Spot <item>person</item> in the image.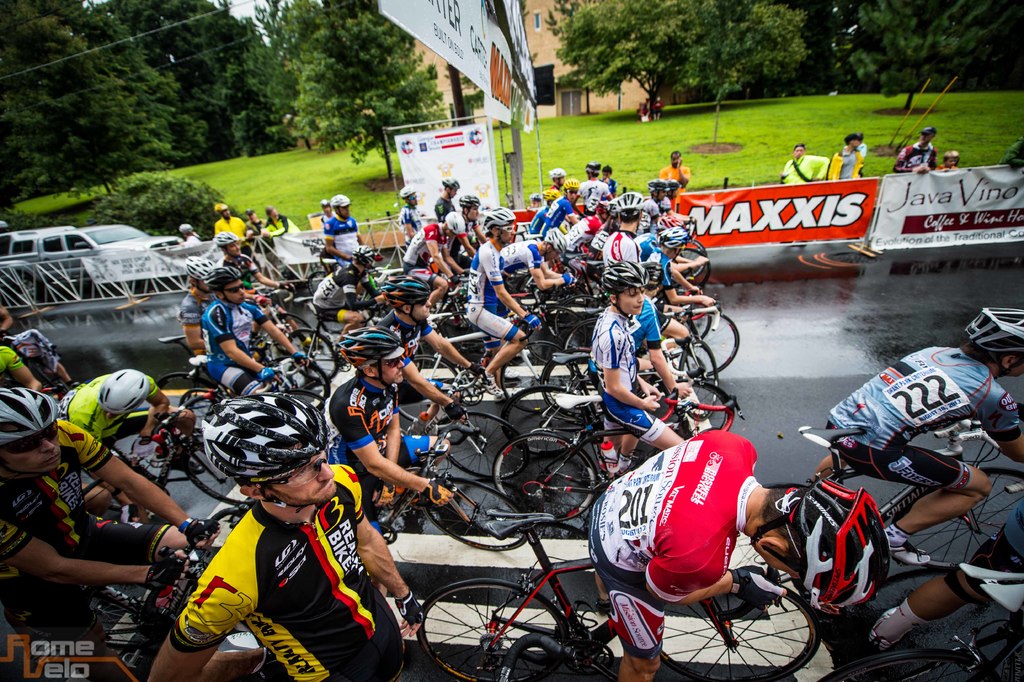
<item>person</item> found at left=589, top=261, right=687, bottom=426.
